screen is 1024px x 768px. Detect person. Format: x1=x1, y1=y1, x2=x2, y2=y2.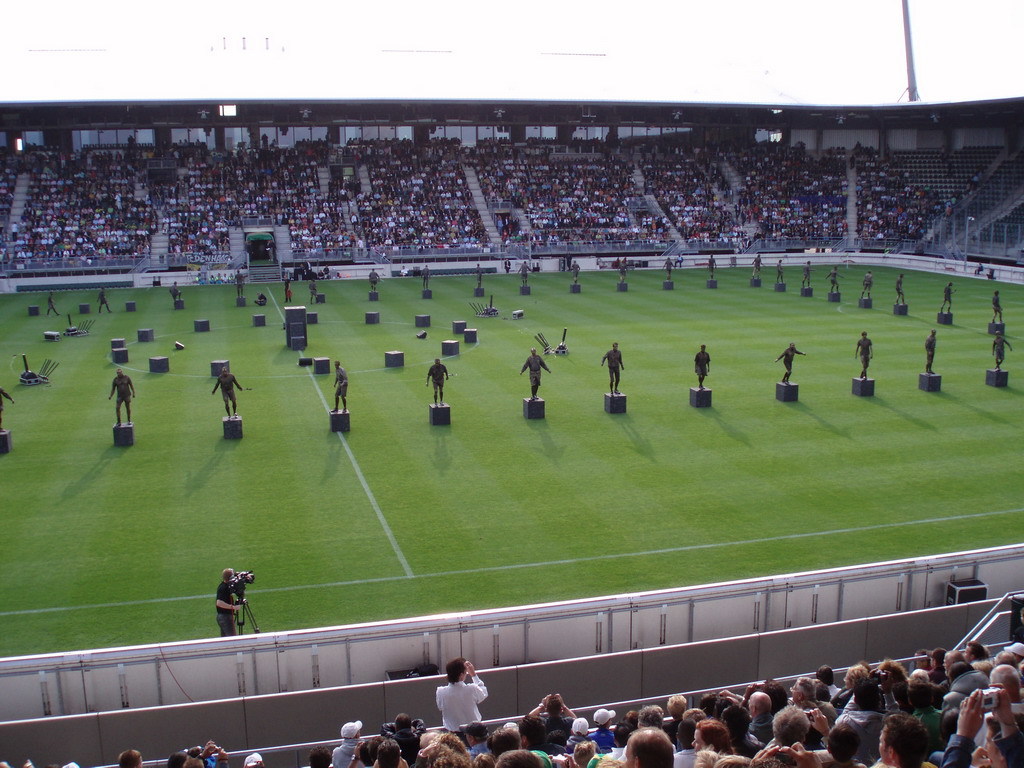
x1=307, y1=279, x2=318, y2=303.
